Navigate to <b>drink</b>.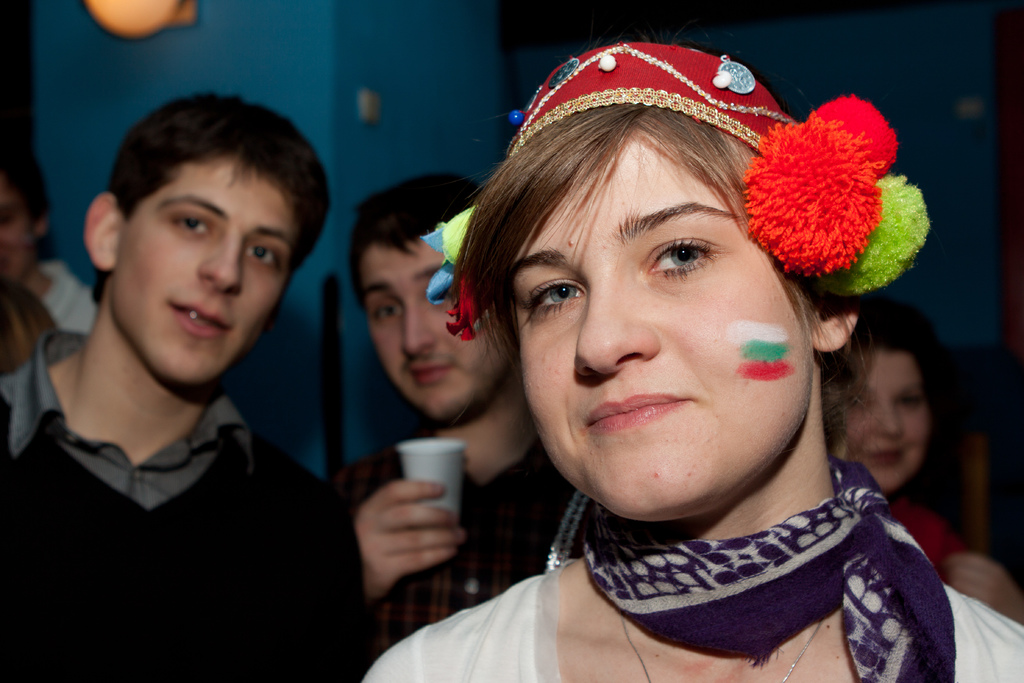
Navigation target: crop(355, 431, 469, 604).
